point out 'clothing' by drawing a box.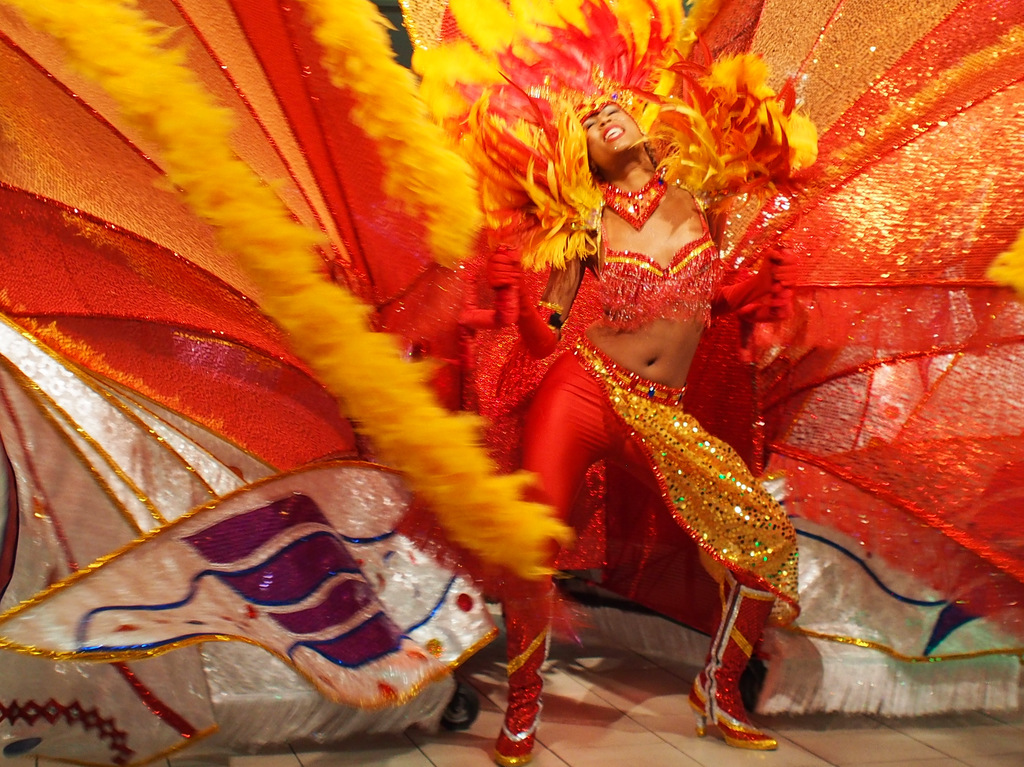
locate(595, 234, 725, 337).
